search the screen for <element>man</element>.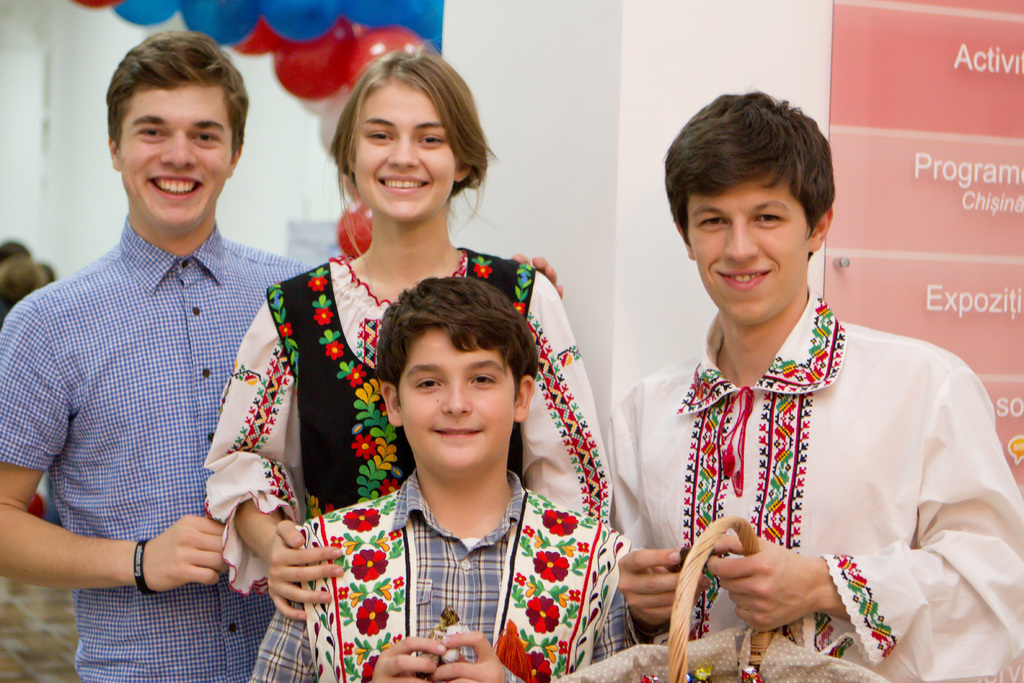
Found at box(13, 27, 300, 673).
